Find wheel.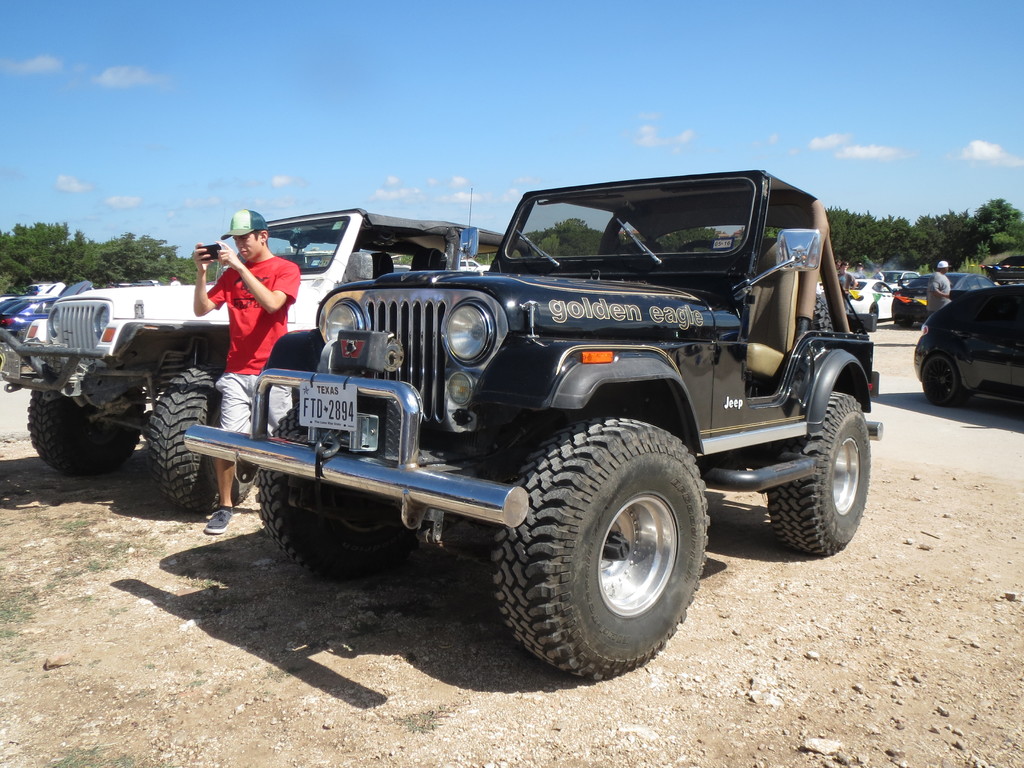
[left=146, top=369, right=262, bottom=511].
